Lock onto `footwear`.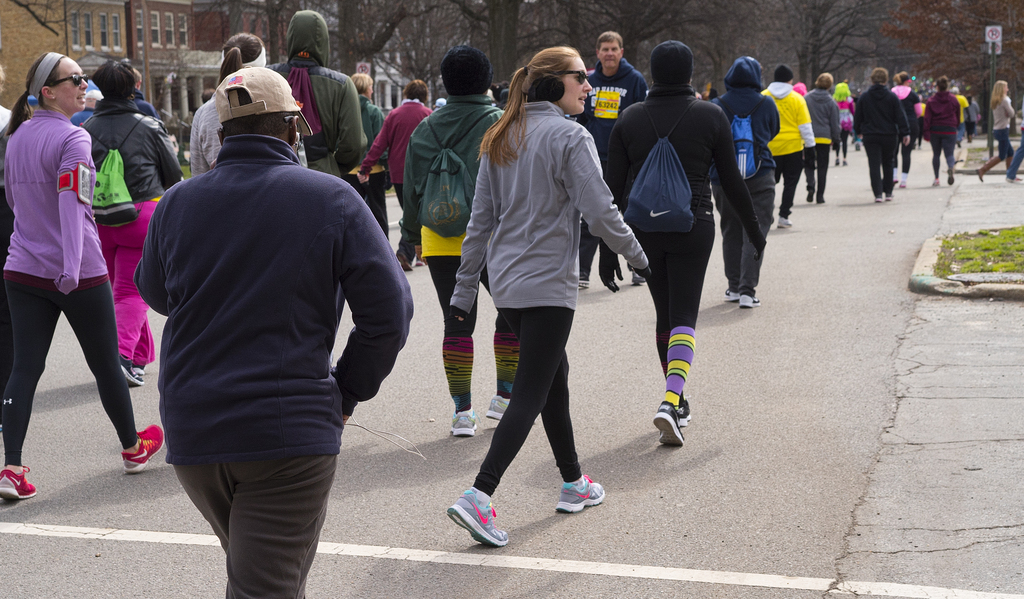
Locked: select_region(886, 194, 895, 201).
